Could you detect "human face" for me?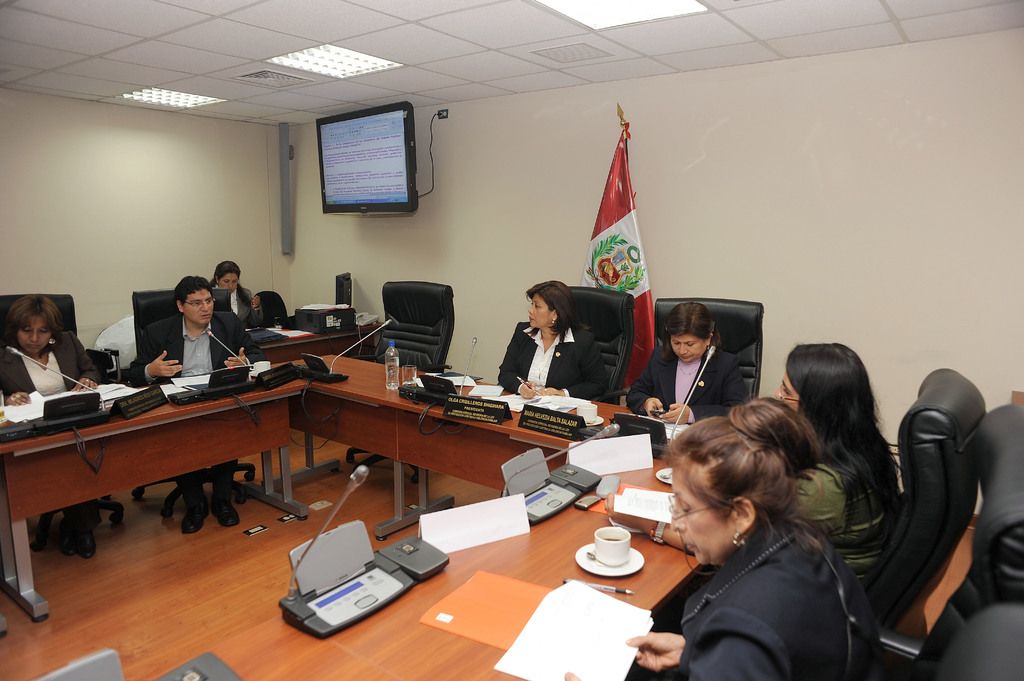
Detection result: l=217, t=271, r=237, b=296.
